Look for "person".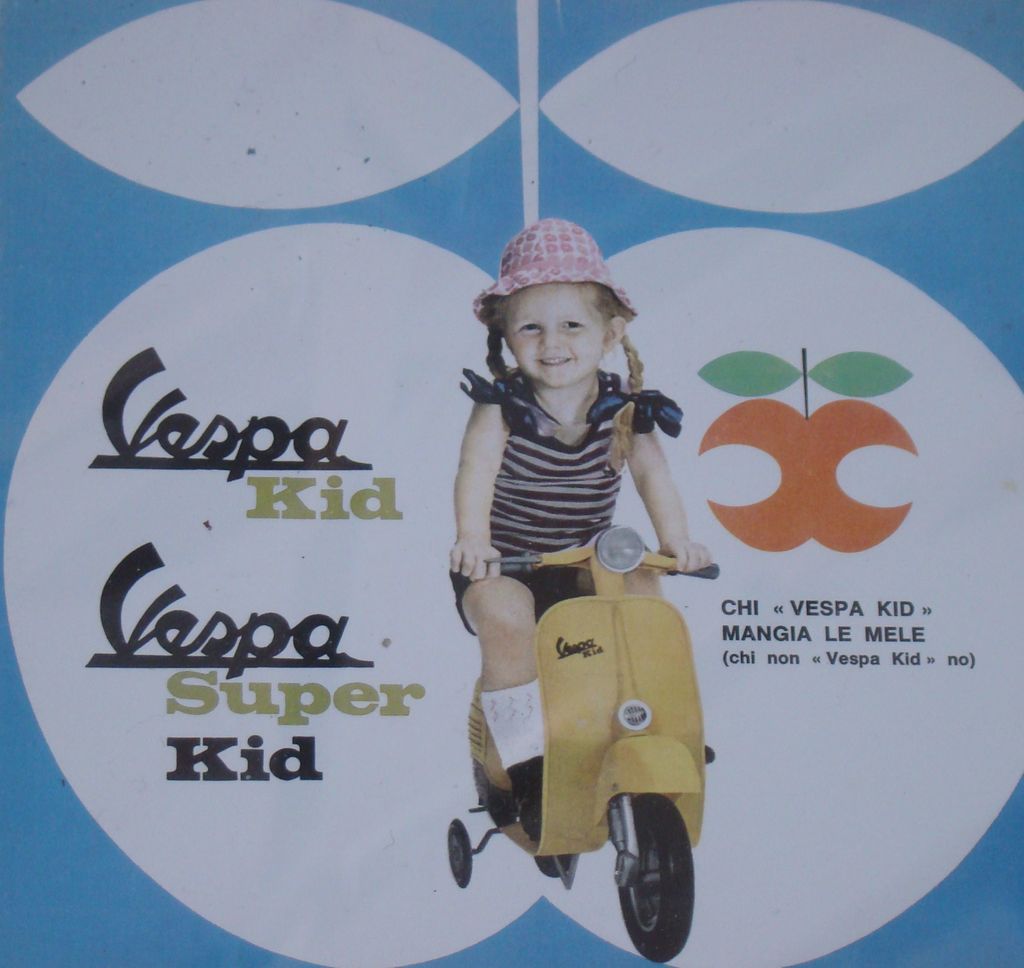
Found: bbox(450, 219, 720, 817).
